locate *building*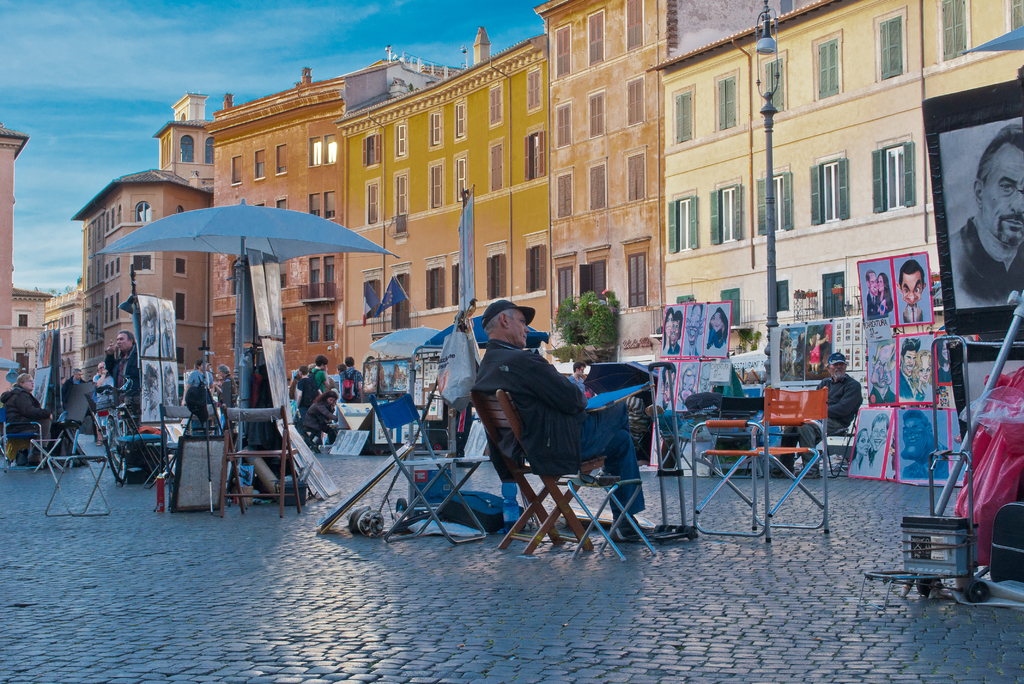
(x1=207, y1=63, x2=349, y2=418)
